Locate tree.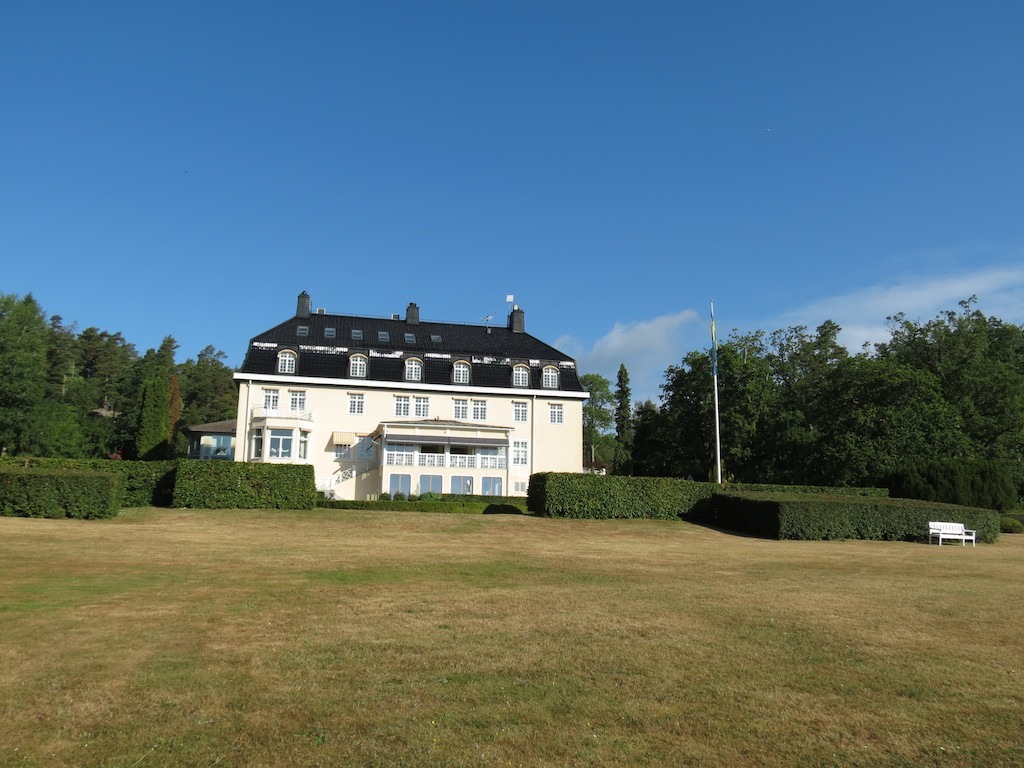
Bounding box: (left=864, top=286, right=1018, bottom=503).
